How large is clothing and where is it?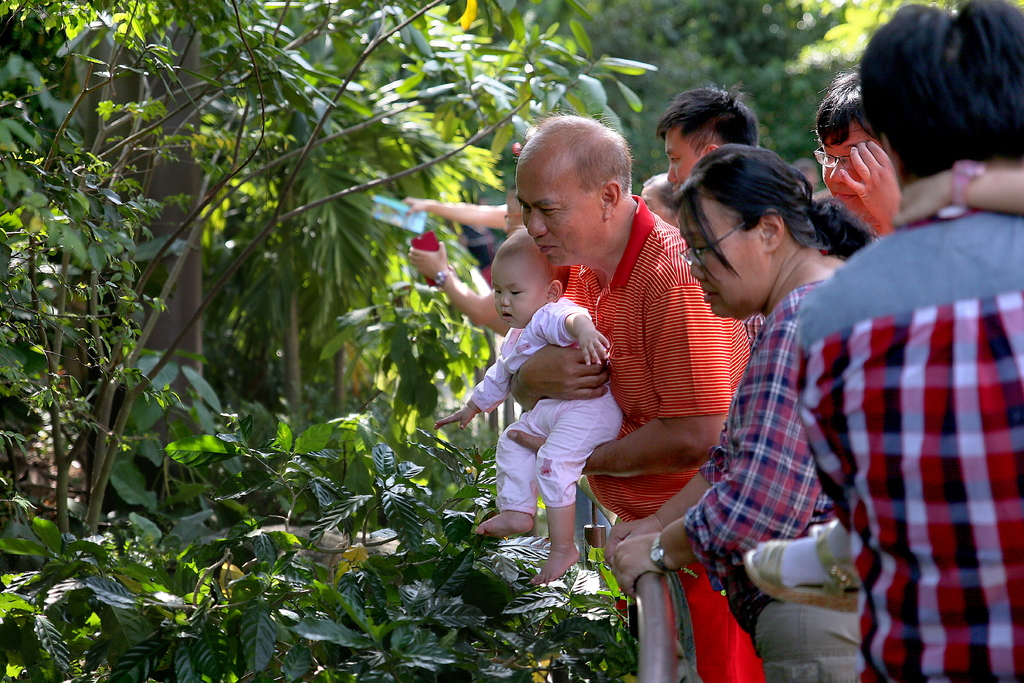
Bounding box: bbox=(554, 198, 749, 682).
